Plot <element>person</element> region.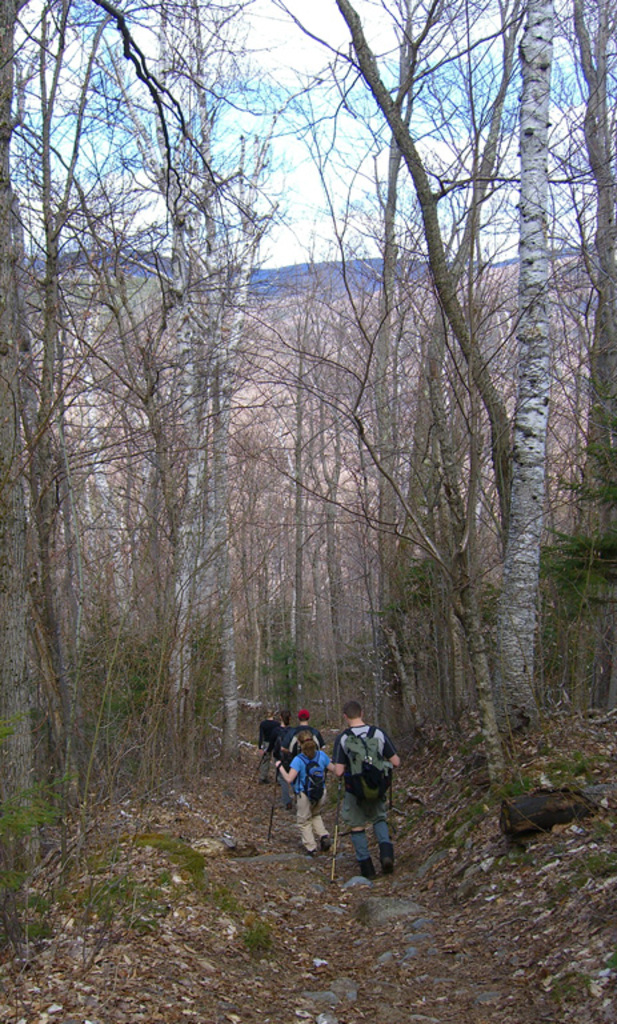
Plotted at box=[273, 728, 330, 856].
